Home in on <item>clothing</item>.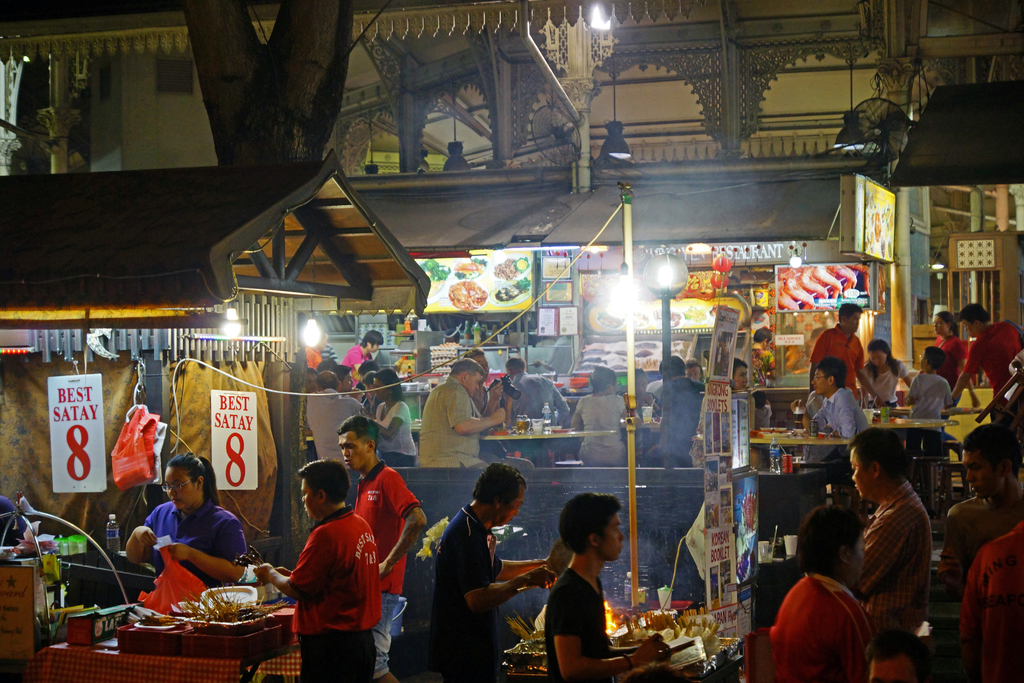
Homed in at <box>494,374,544,406</box>.
